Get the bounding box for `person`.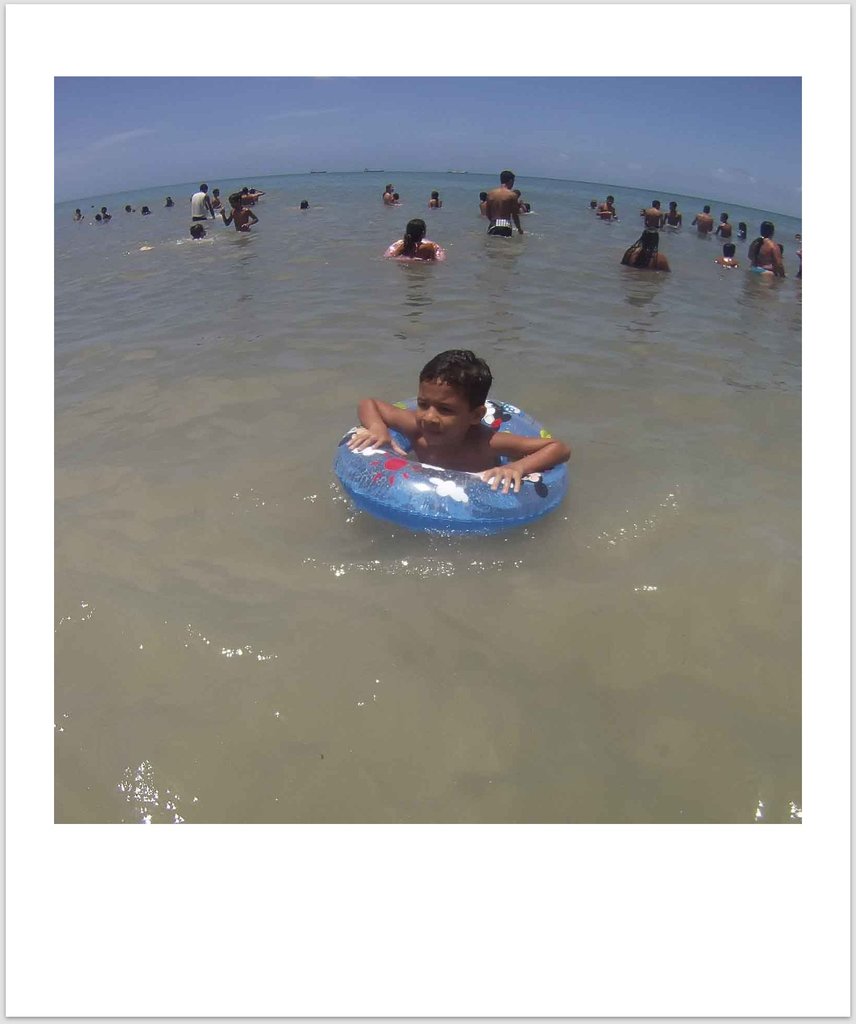
bbox=(388, 218, 440, 267).
